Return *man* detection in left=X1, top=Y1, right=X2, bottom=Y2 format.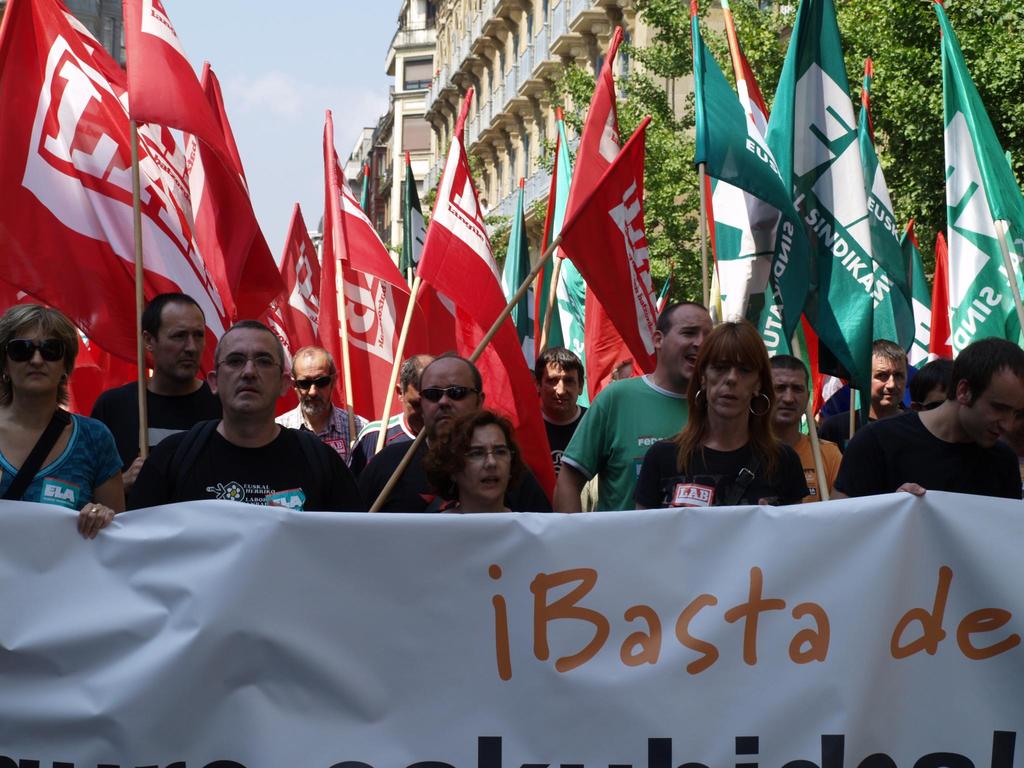
left=349, top=355, right=445, bottom=475.
